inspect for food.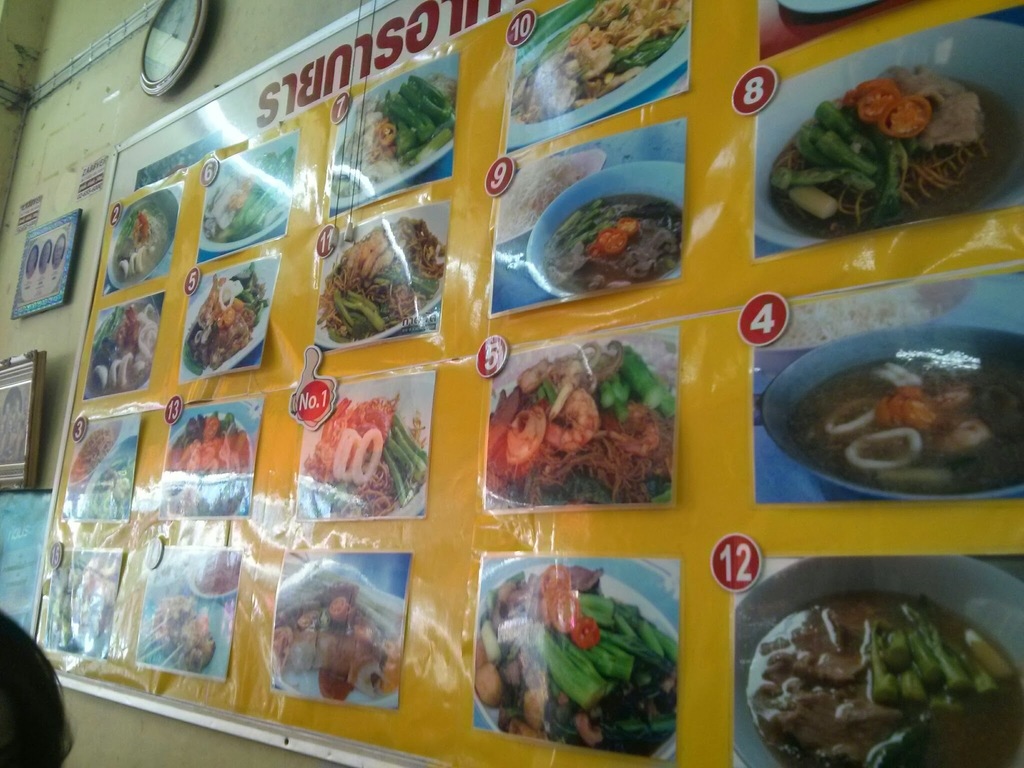
Inspection: Rect(485, 339, 680, 506).
